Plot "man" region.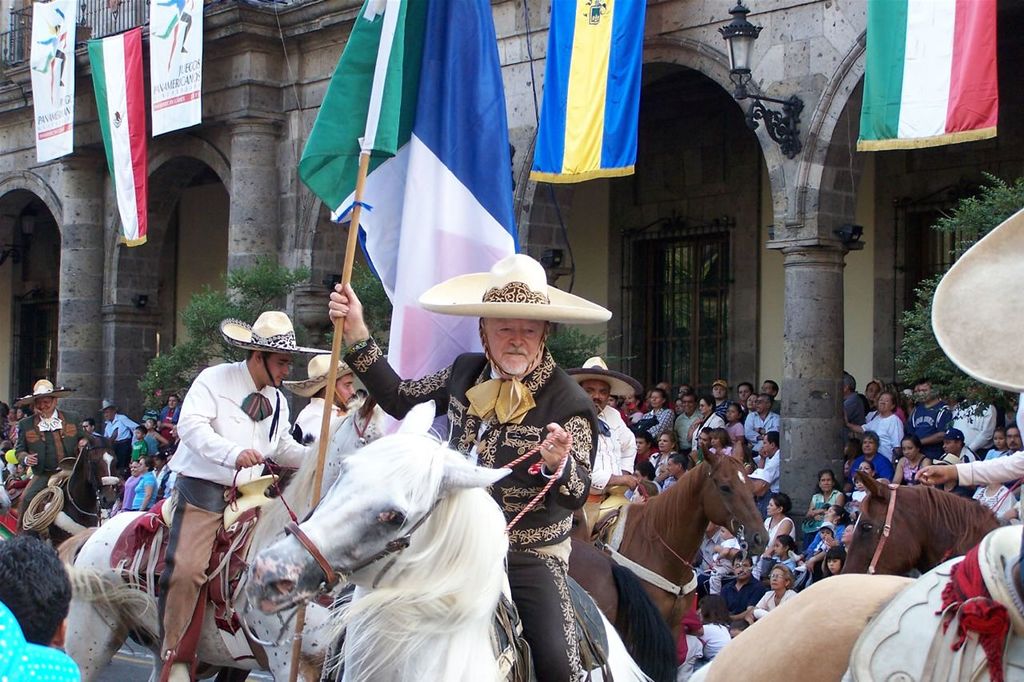
Plotted at rect(156, 395, 182, 447).
